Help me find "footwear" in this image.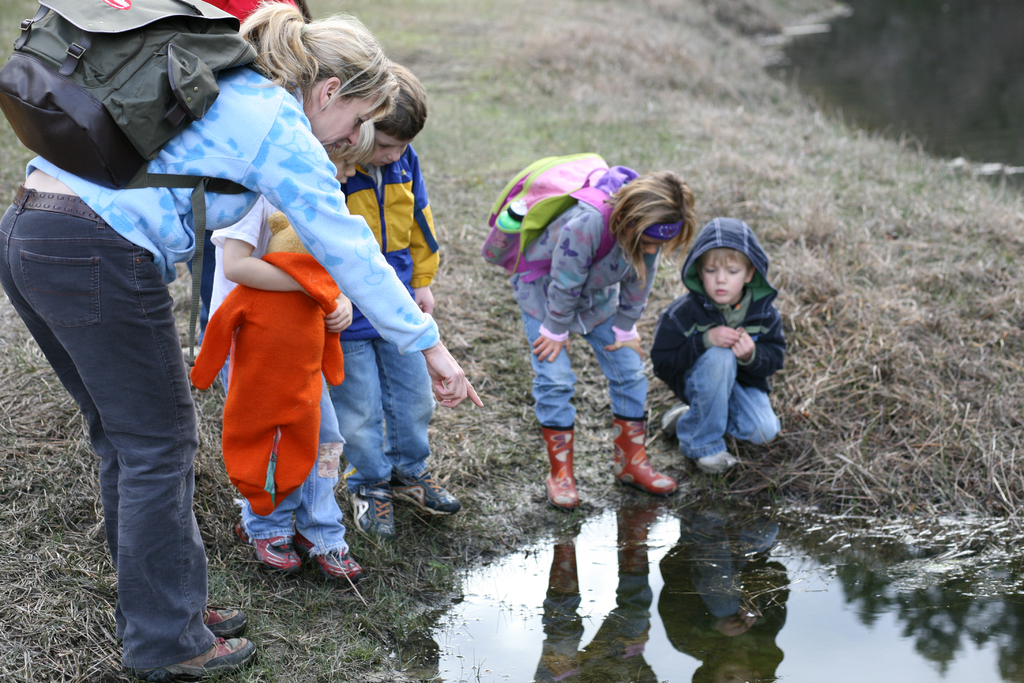
Found it: Rect(133, 631, 257, 682).
